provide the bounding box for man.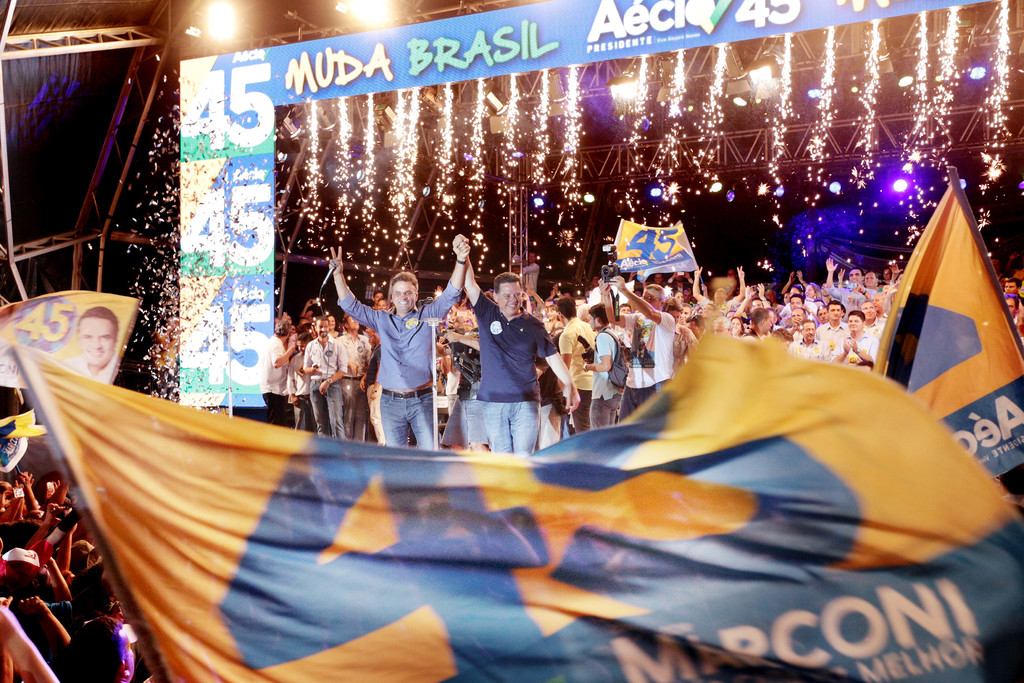
crop(330, 234, 471, 454).
